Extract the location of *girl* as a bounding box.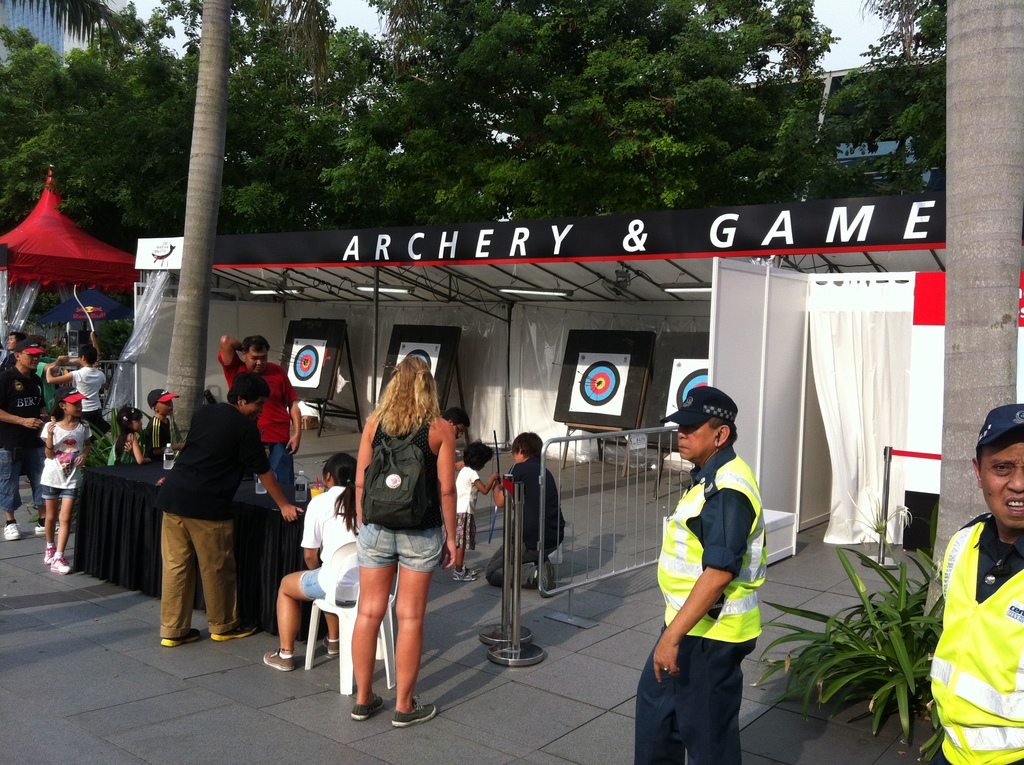
Rect(452, 438, 502, 579).
